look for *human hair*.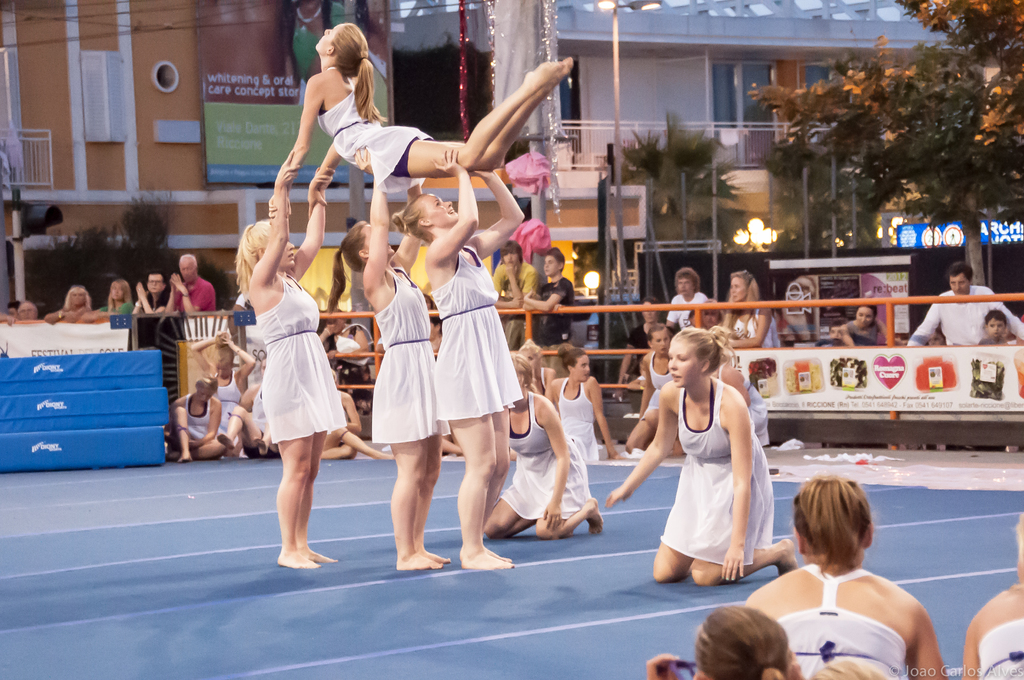
Found: <region>693, 602, 796, 679</region>.
